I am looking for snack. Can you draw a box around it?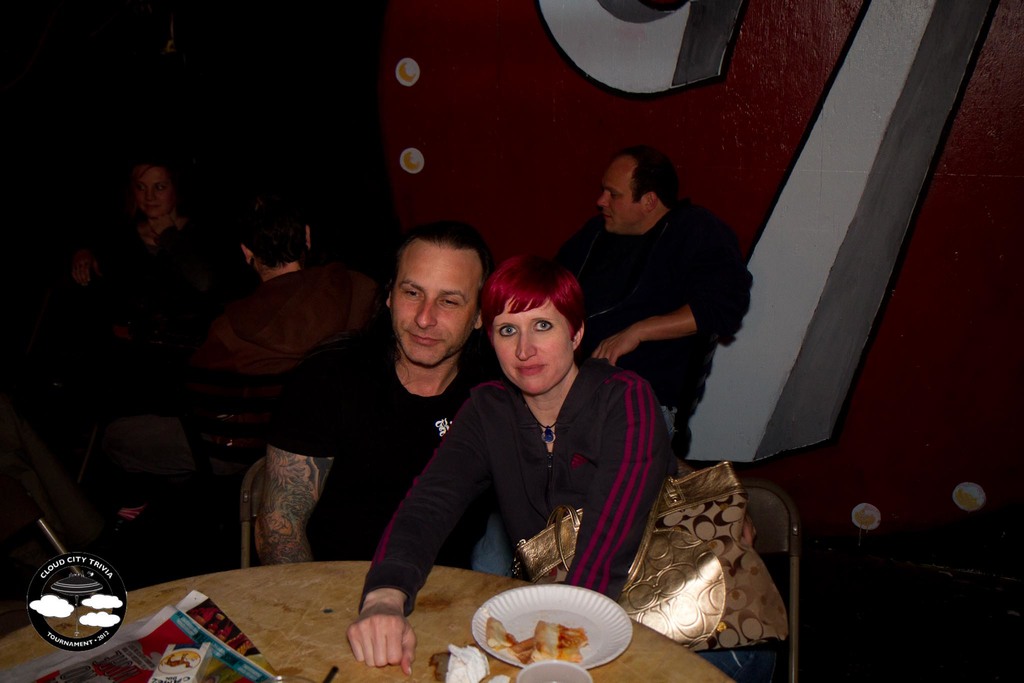
Sure, the bounding box is x1=479 y1=614 x2=593 y2=670.
